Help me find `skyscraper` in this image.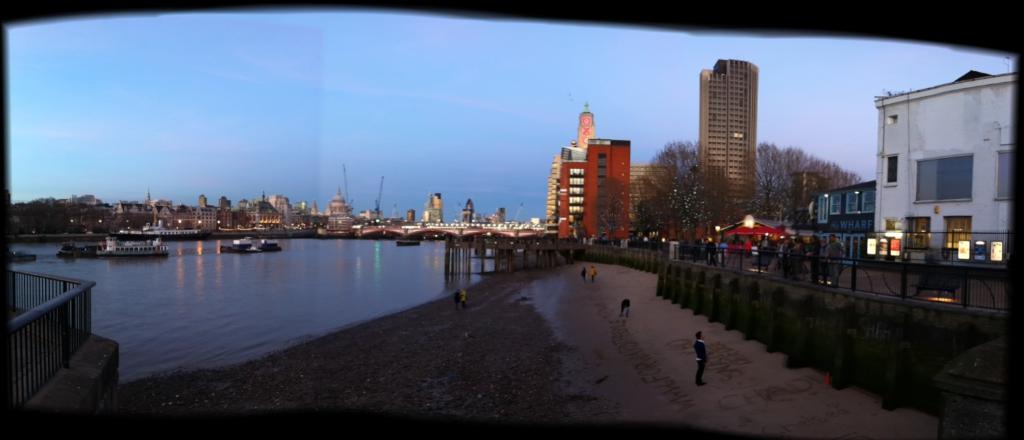
Found it: 585/140/654/239.
